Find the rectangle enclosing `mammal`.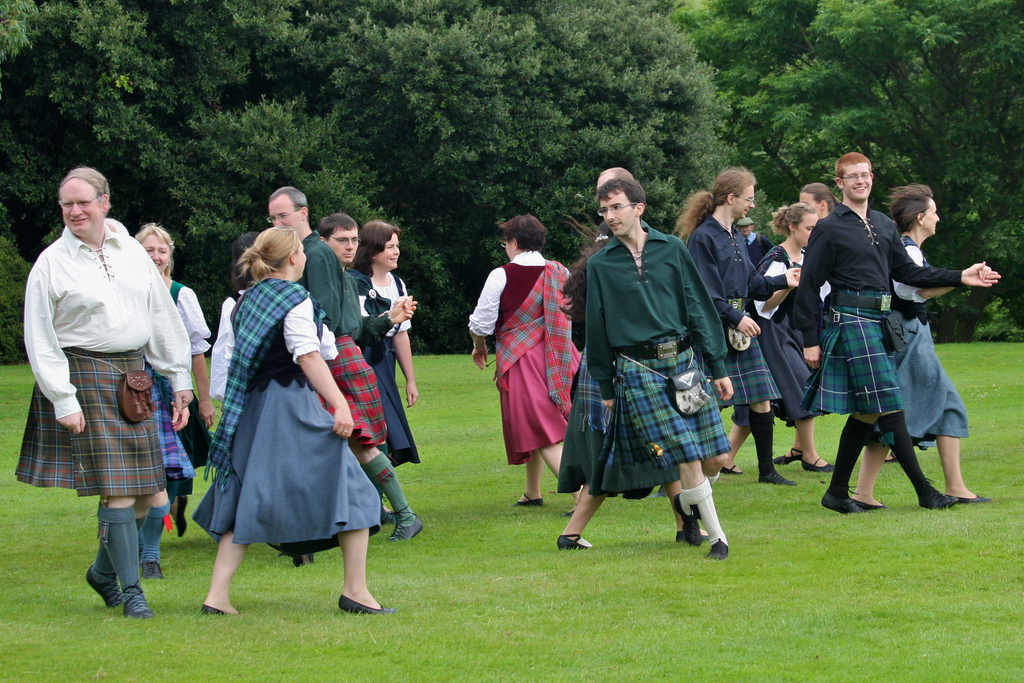
box=[575, 218, 613, 288].
